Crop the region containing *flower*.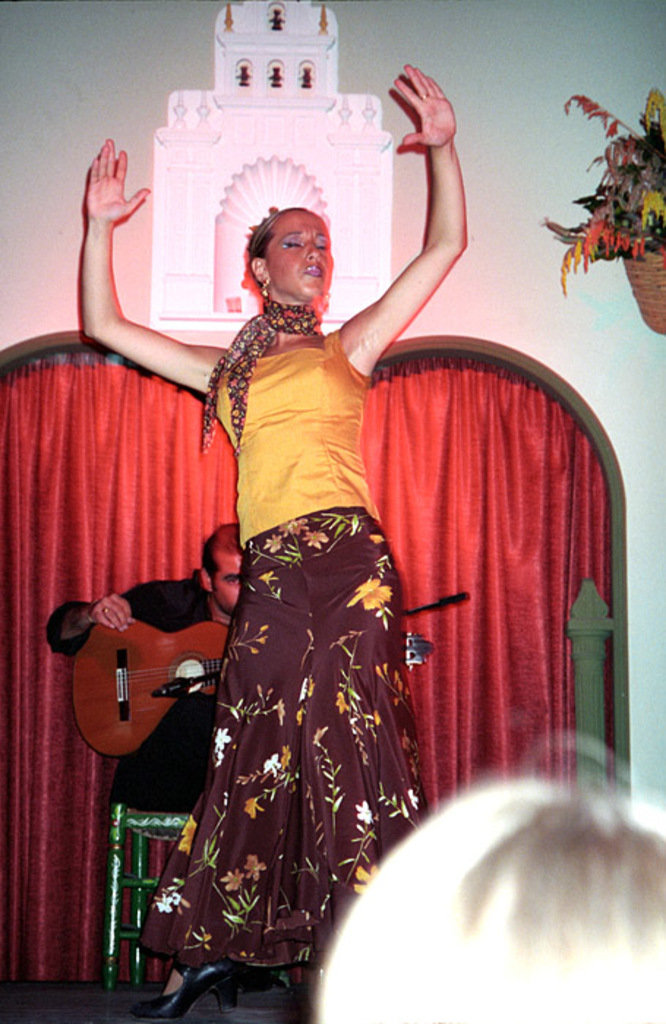
Crop region: (left=404, top=784, right=430, bottom=809).
